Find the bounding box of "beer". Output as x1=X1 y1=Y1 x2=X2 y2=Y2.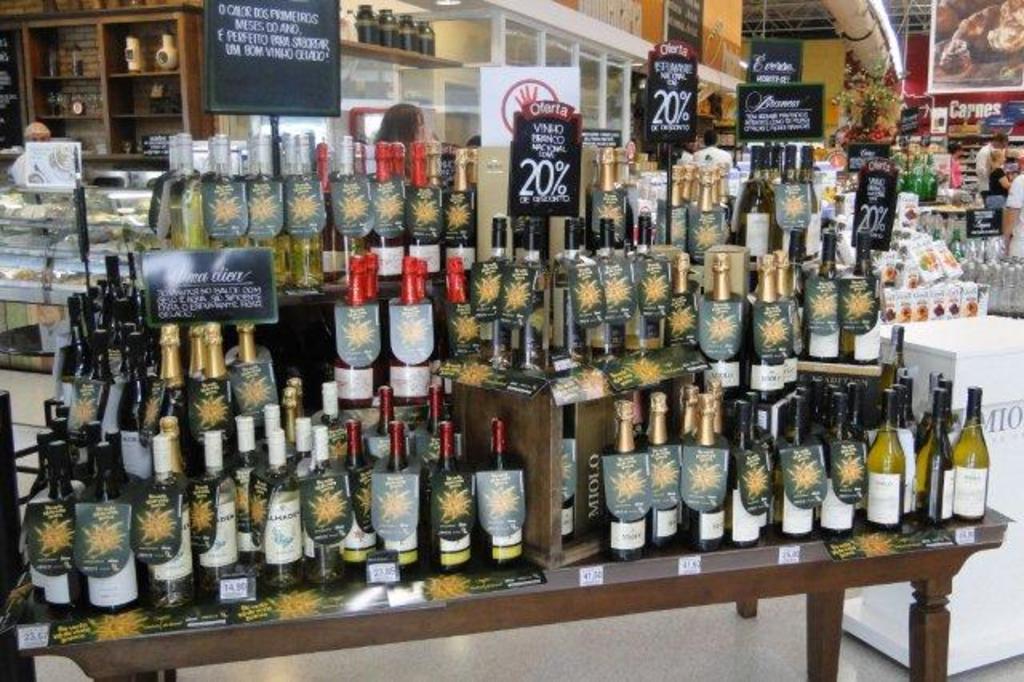
x1=738 y1=147 x2=778 y2=269.
